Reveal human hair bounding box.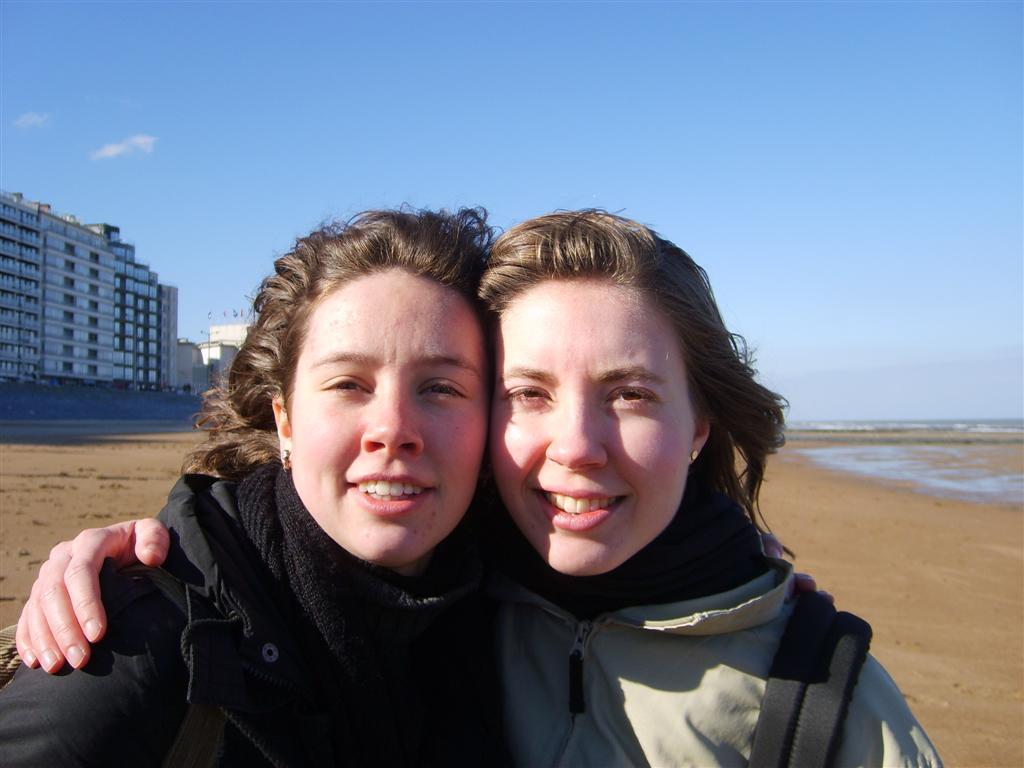
Revealed: [left=468, top=202, right=801, bottom=563].
